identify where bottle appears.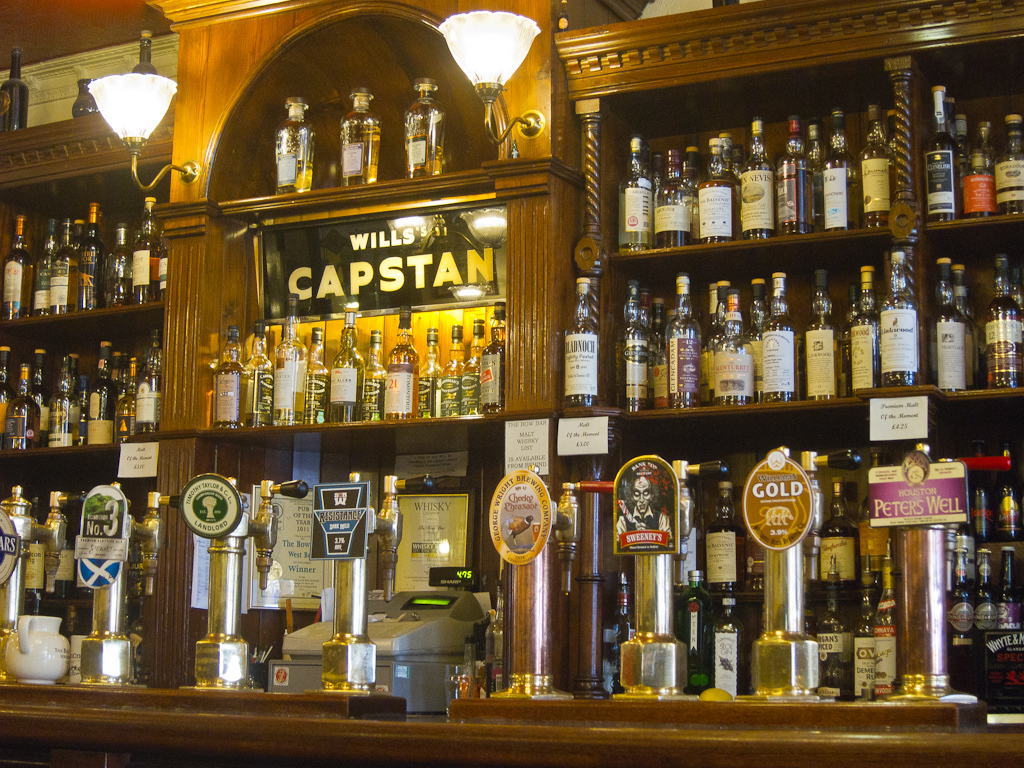
Appears at rect(853, 104, 894, 231).
